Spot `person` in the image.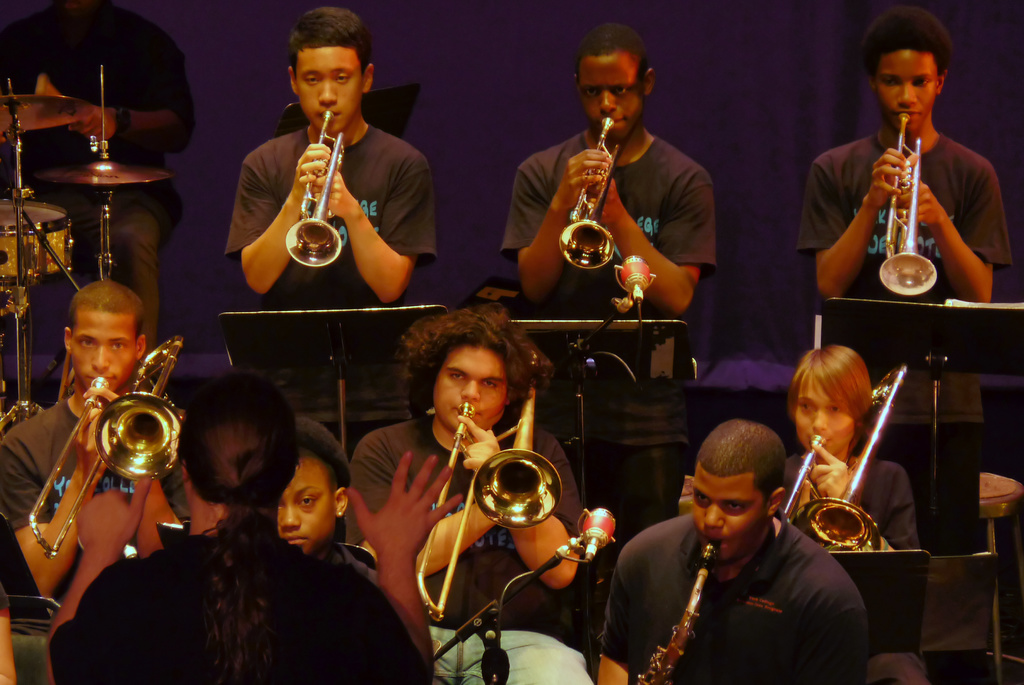
`person` found at (left=0, top=273, right=194, bottom=607).
